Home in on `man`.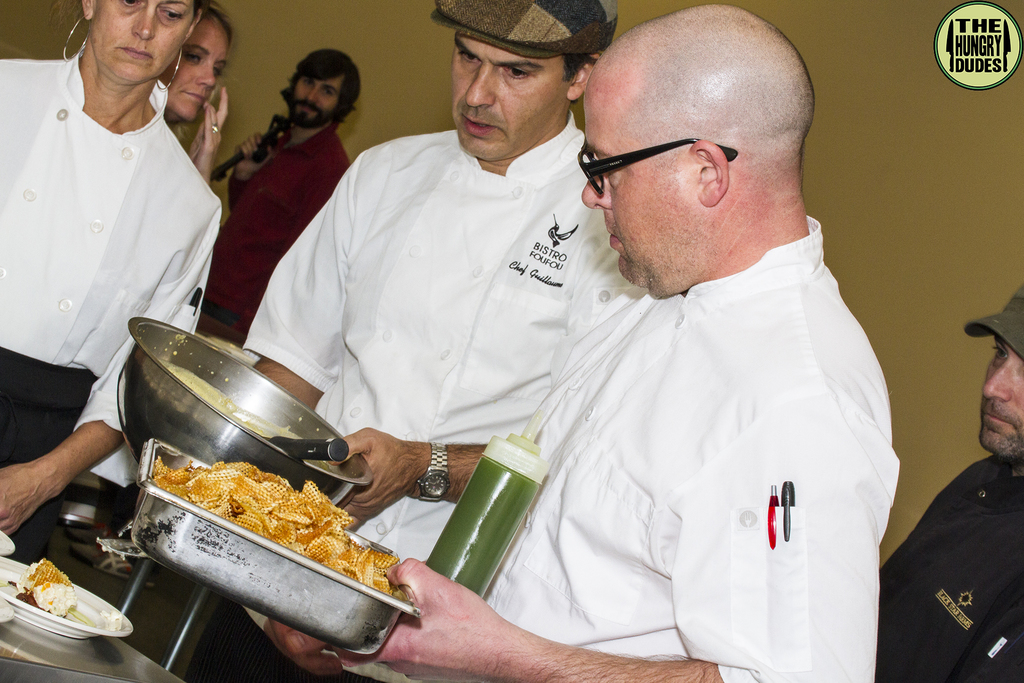
Homed in at select_region(187, 0, 618, 682).
